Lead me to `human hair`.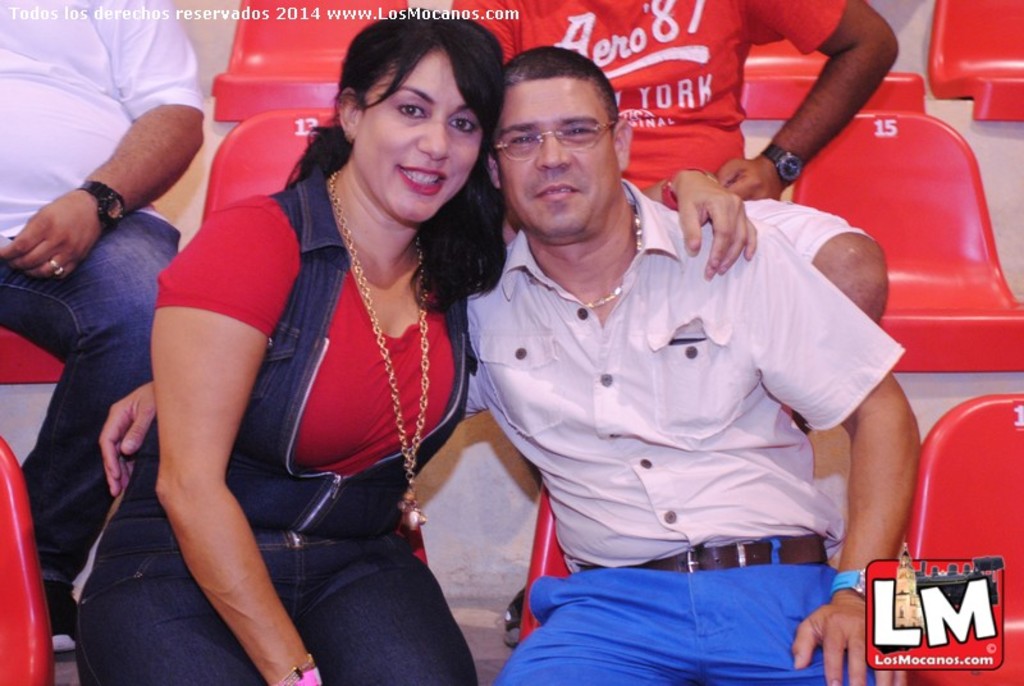
Lead to 485/47/621/141.
